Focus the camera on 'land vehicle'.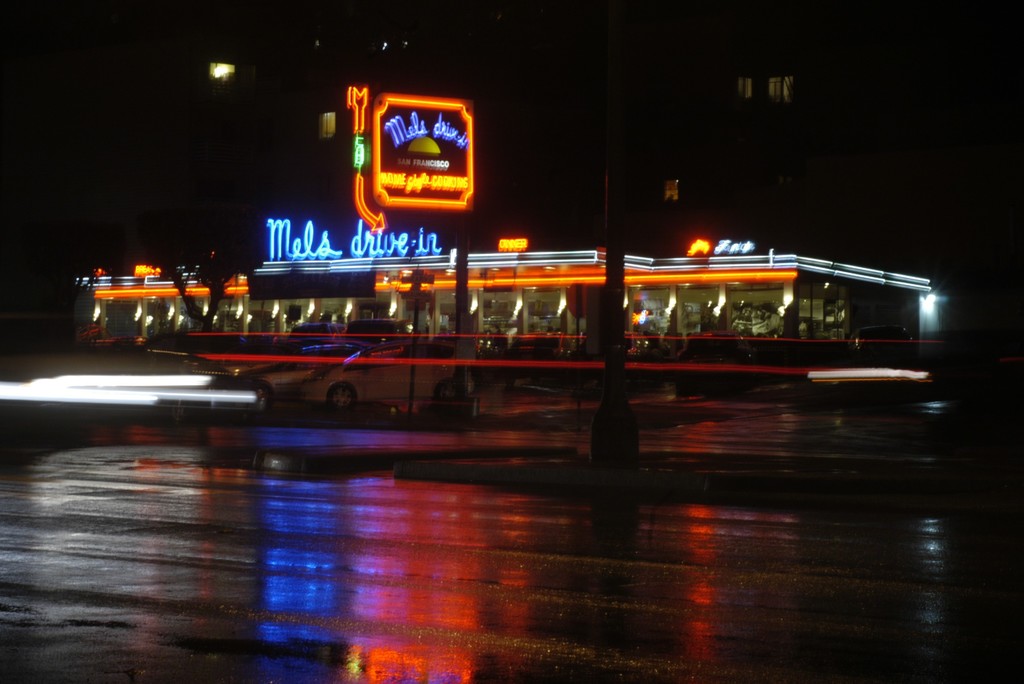
Focus region: (198, 338, 401, 411).
